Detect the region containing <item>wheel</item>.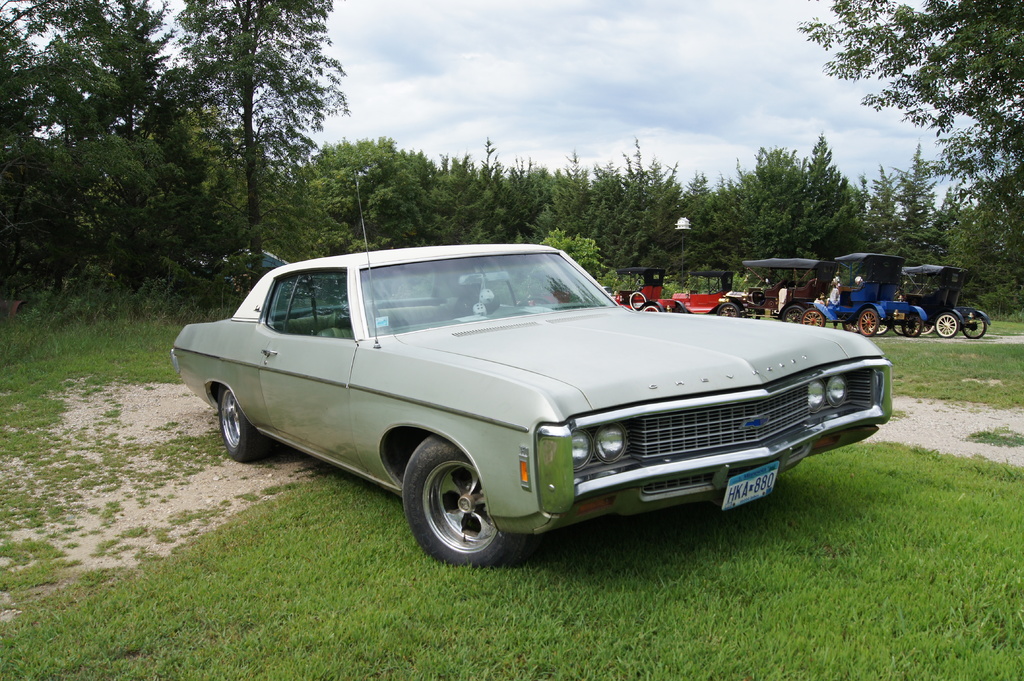
locate(742, 307, 762, 318).
